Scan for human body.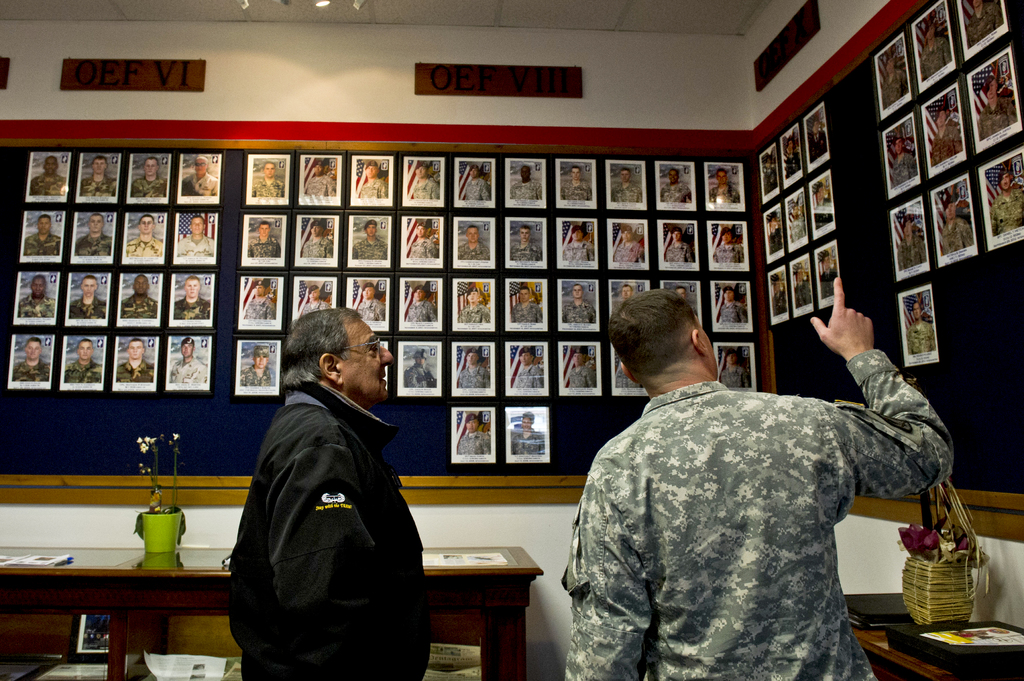
Scan result: left=302, top=237, right=331, bottom=255.
